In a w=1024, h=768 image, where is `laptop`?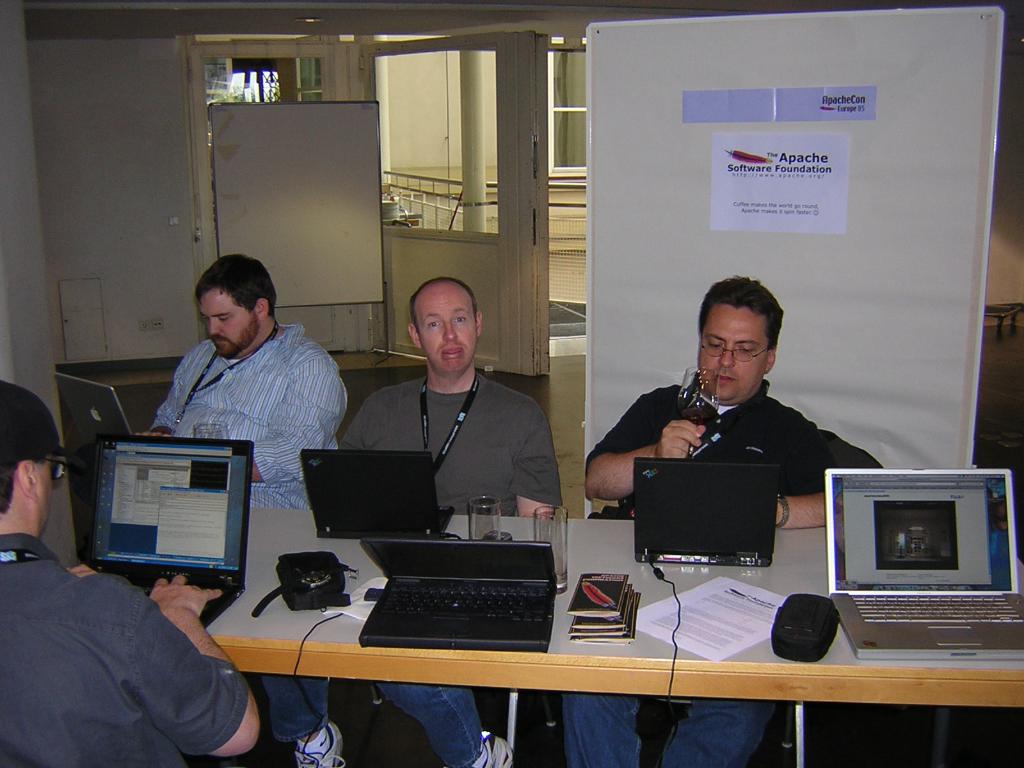
(634,460,779,565).
